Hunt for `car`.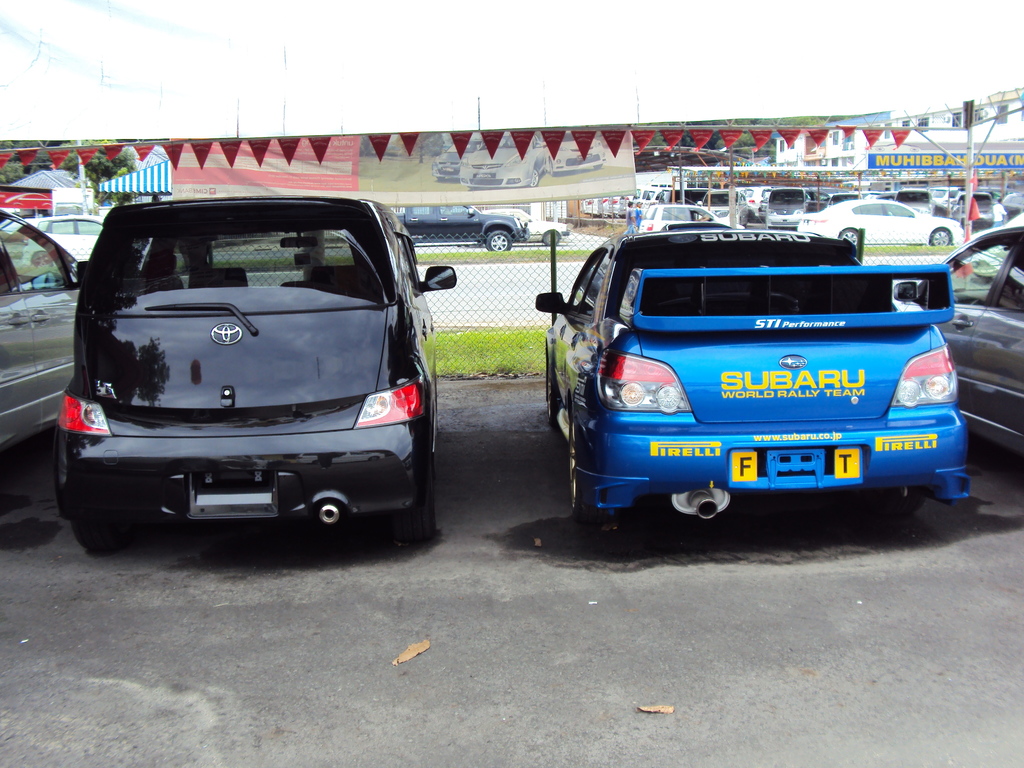
Hunted down at [x1=530, y1=221, x2=975, y2=532].
